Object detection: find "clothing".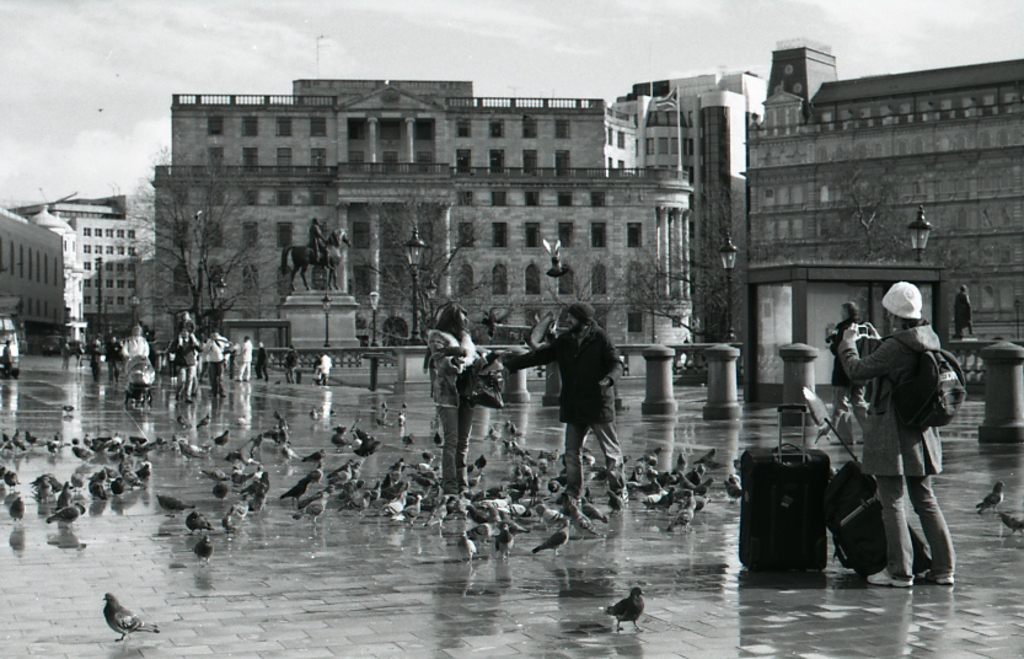
[2,345,10,371].
